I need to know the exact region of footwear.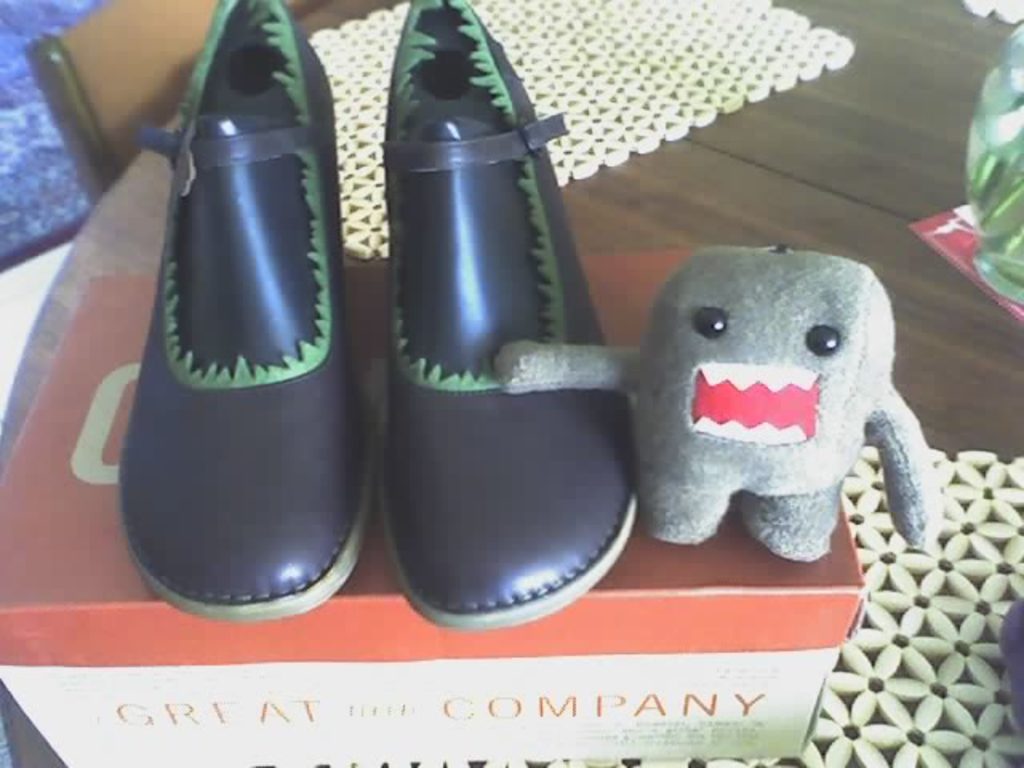
Region: bbox(99, 6, 362, 640).
